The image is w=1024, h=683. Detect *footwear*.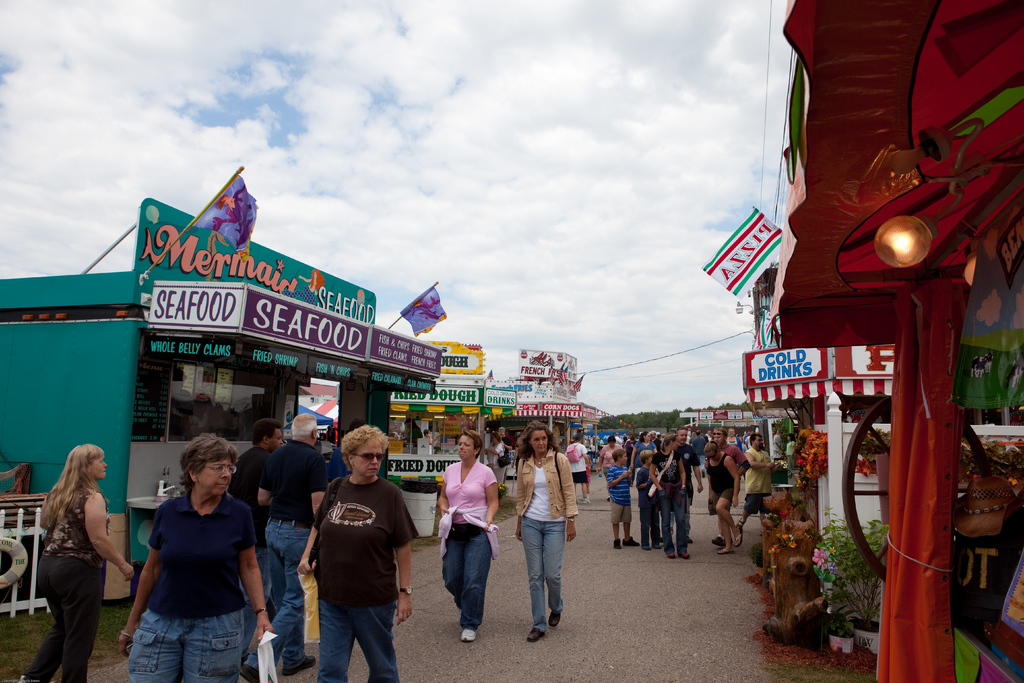
Detection: {"x1": 678, "y1": 550, "x2": 690, "y2": 560}.
